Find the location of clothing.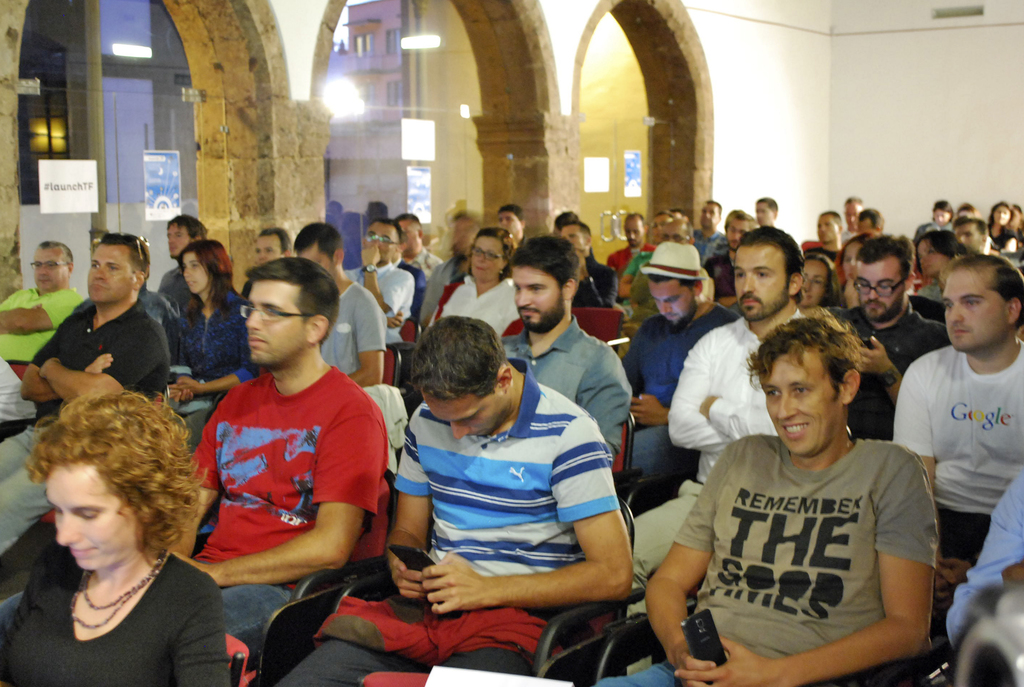
Location: <region>495, 324, 639, 447</region>.
